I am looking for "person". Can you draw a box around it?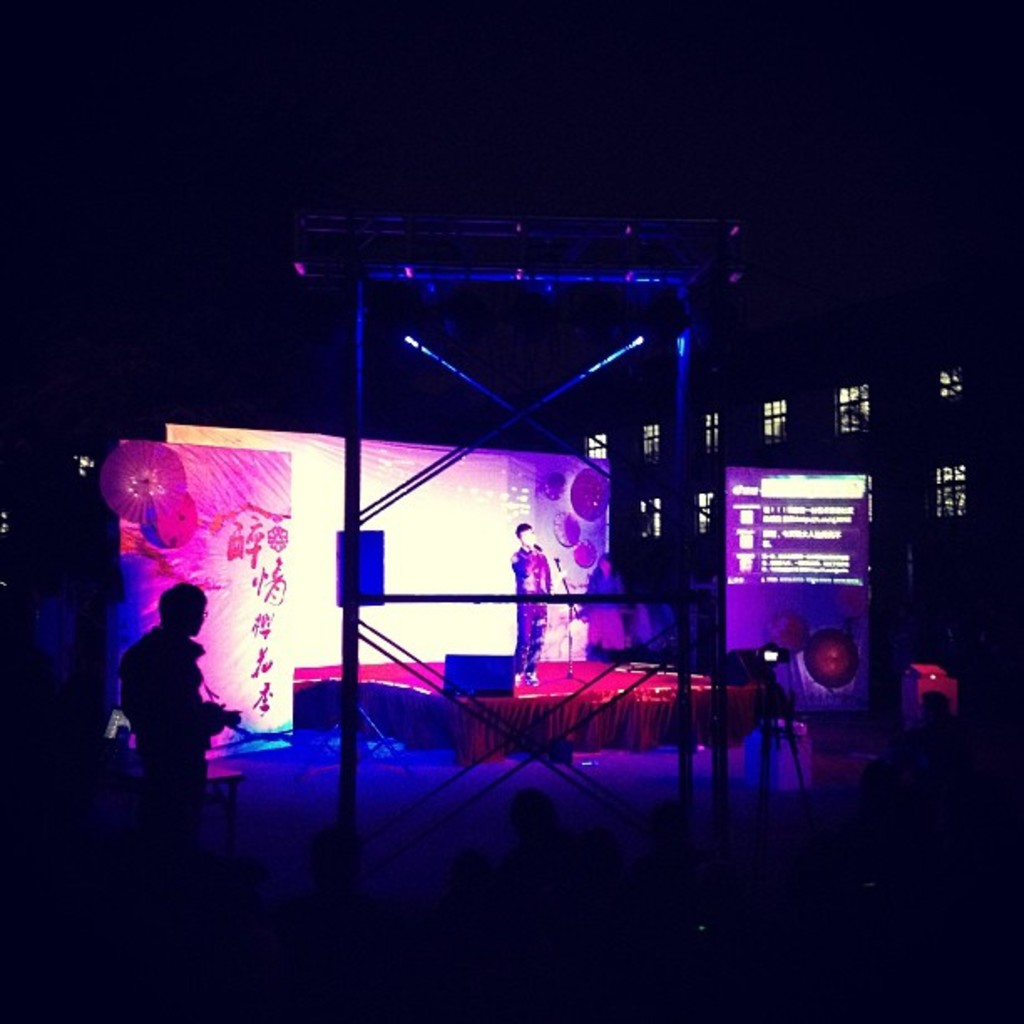
Sure, the bounding box is 112 587 224 791.
